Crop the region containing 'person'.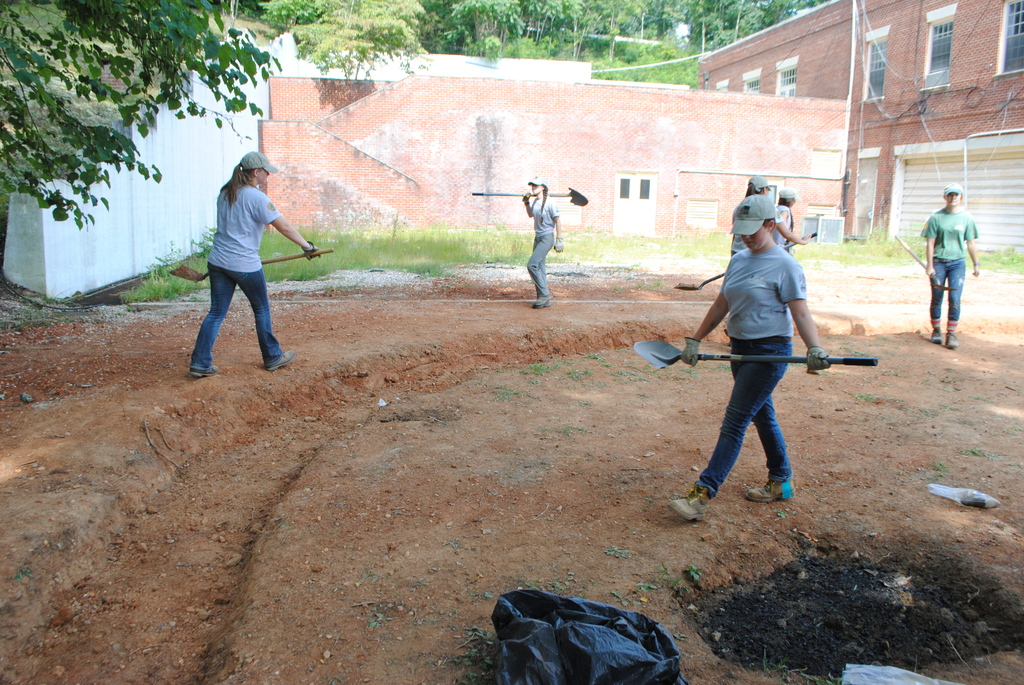
Crop region: (519, 178, 564, 304).
